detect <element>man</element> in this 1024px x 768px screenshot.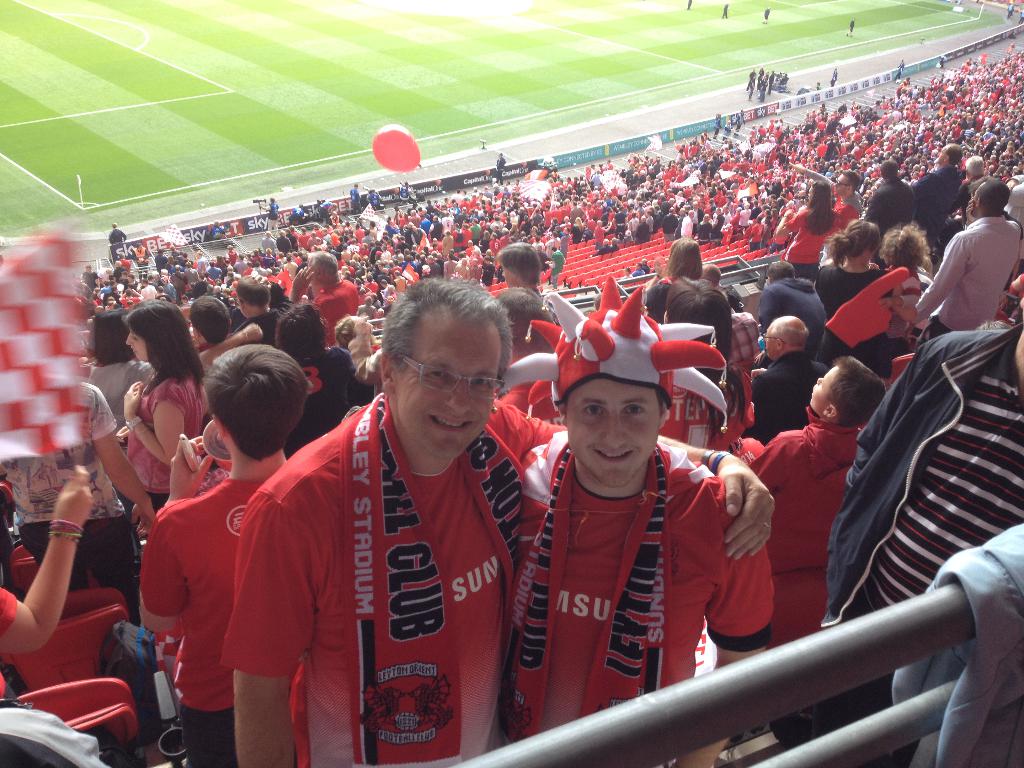
Detection: (140,344,311,767).
